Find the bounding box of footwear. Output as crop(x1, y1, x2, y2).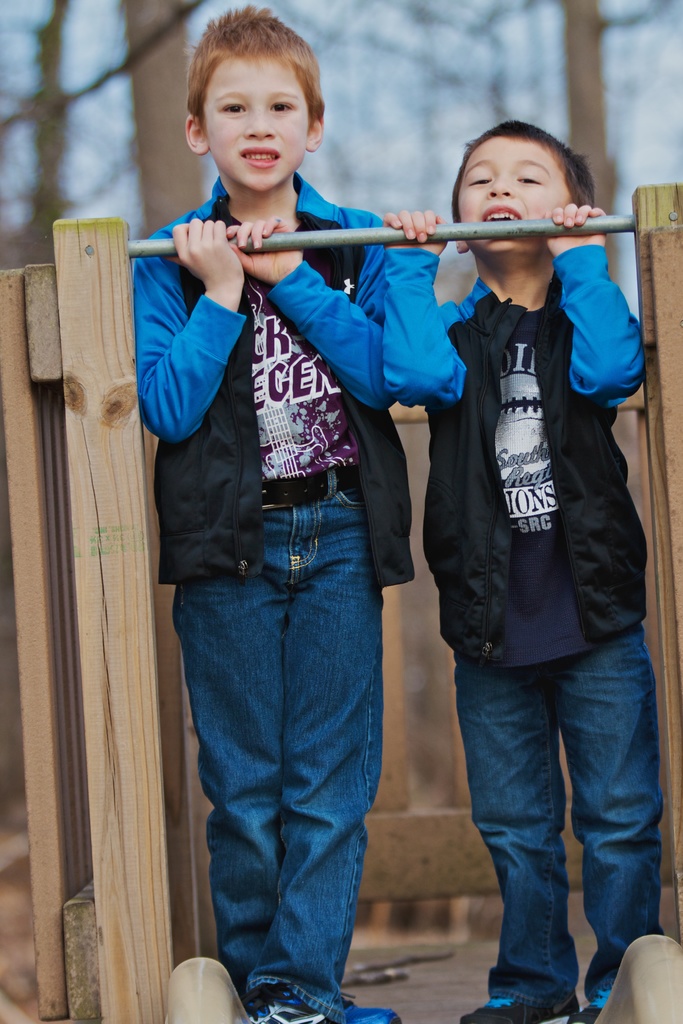
crop(459, 993, 571, 1023).
